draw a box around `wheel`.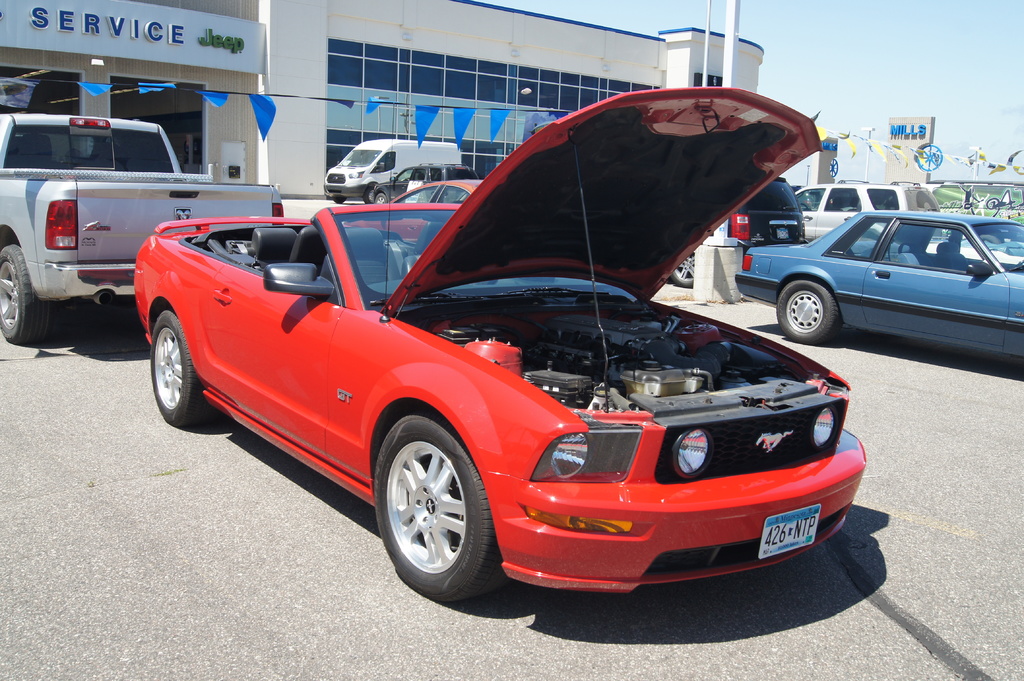
bbox=[376, 190, 387, 203].
